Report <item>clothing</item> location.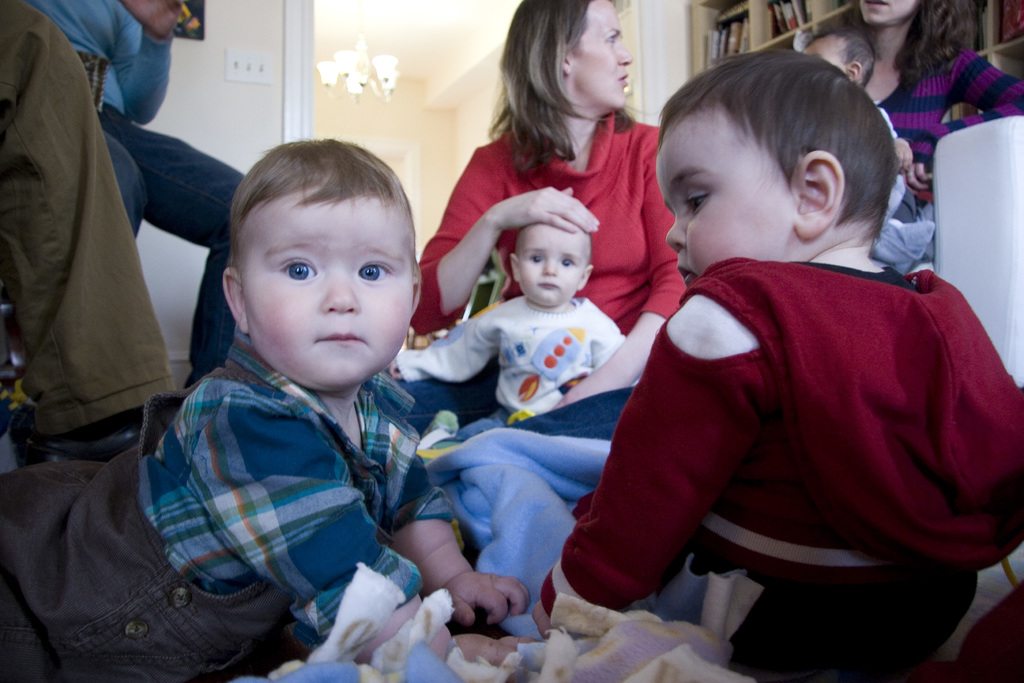
Report: <box>877,47,1023,168</box>.
